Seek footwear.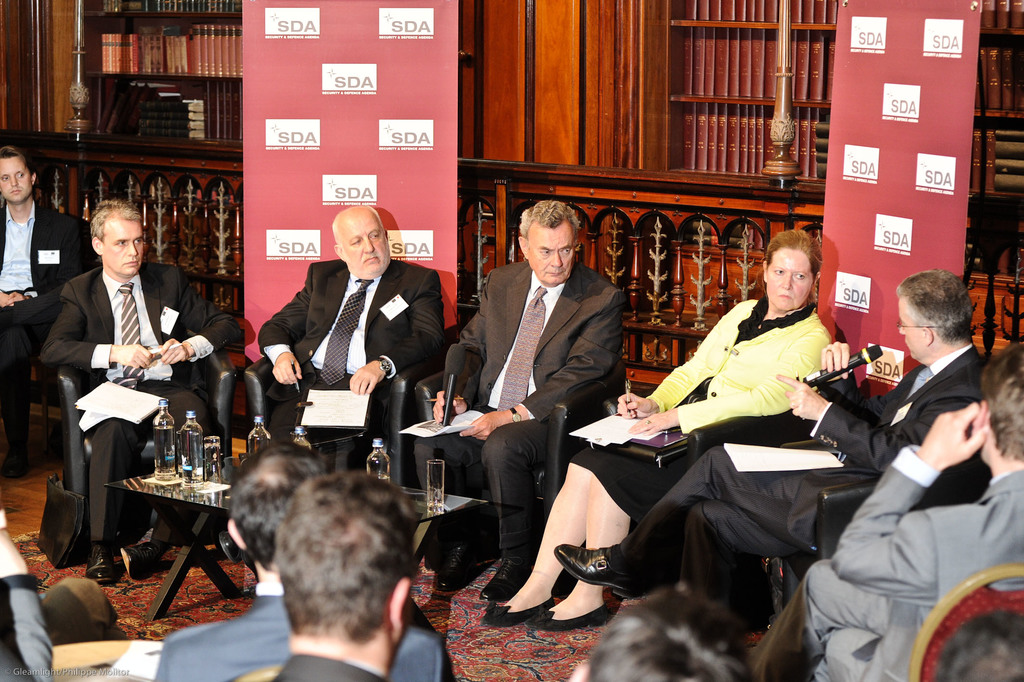
Rect(115, 543, 160, 577).
